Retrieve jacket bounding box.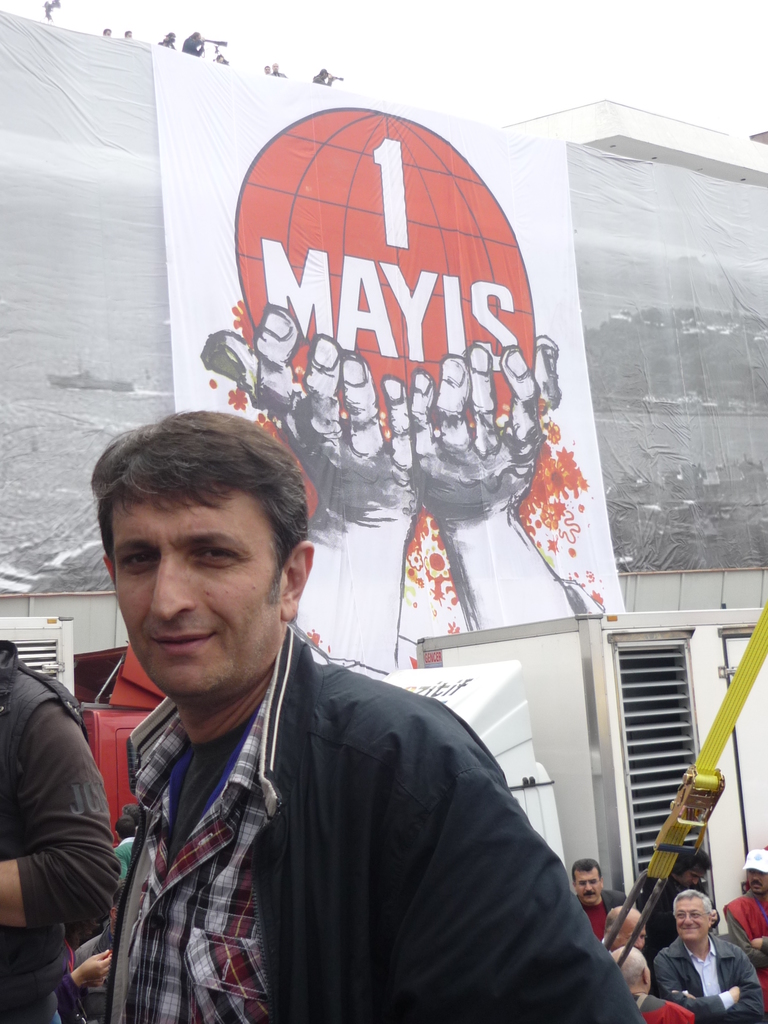
Bounding box: [653,933,767,1023].
